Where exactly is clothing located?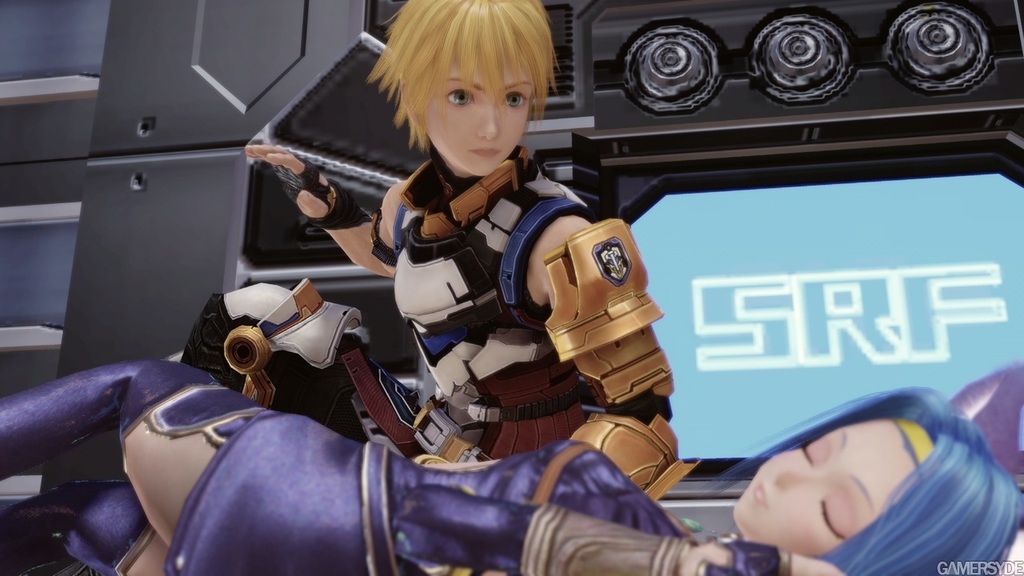
Its bounding box is 0/359/682/575.
